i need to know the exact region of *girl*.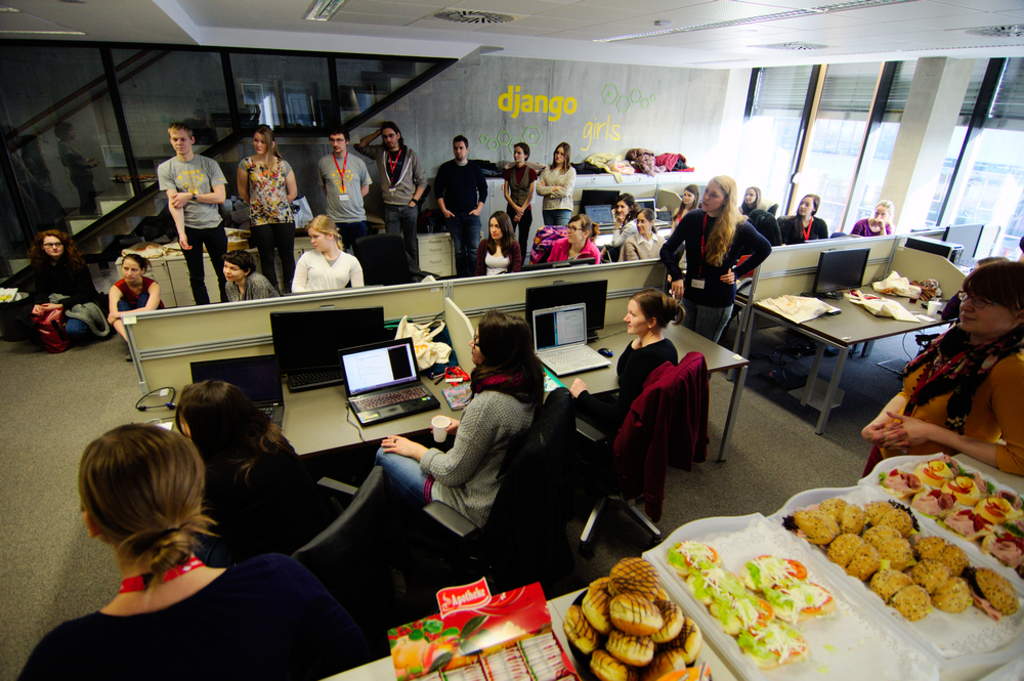
Region: region(854, 198, 888, 238).
